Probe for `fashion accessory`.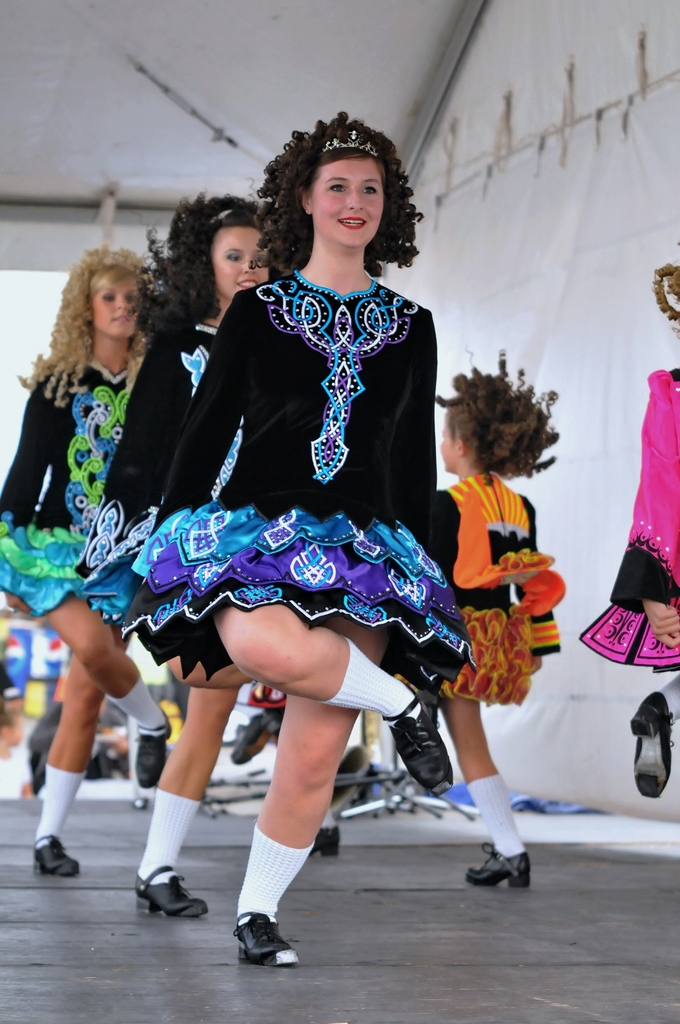
Probe result: {"left": 312, "top": 120, "right": 387, "bottom": 162}.
